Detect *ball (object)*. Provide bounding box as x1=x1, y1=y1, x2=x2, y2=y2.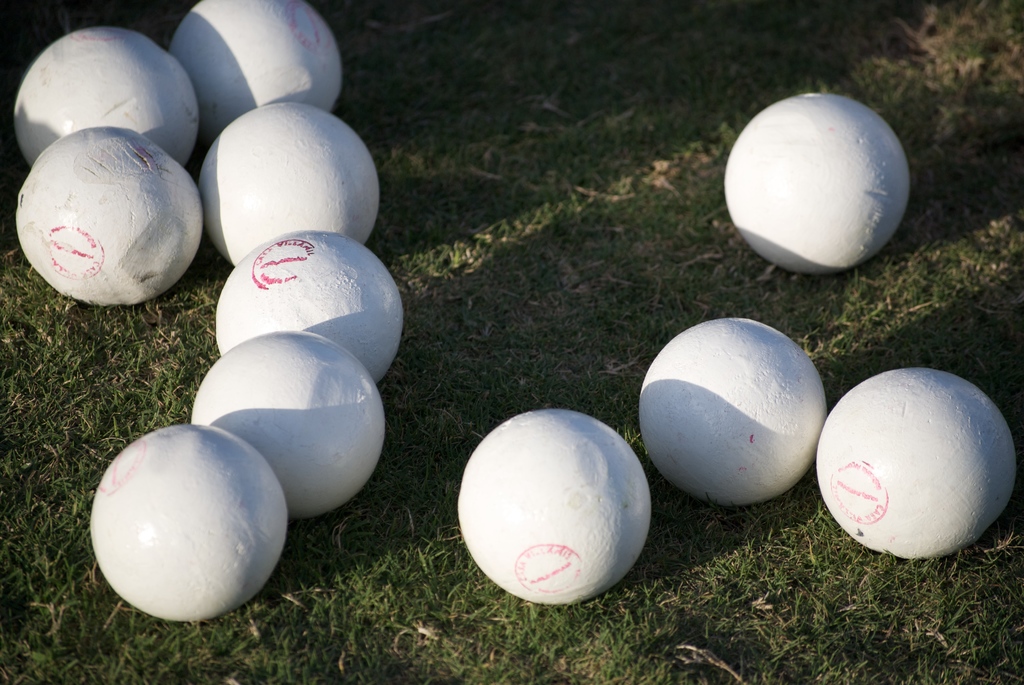
x1=813, y1=372, x2=1015, y2=564.
